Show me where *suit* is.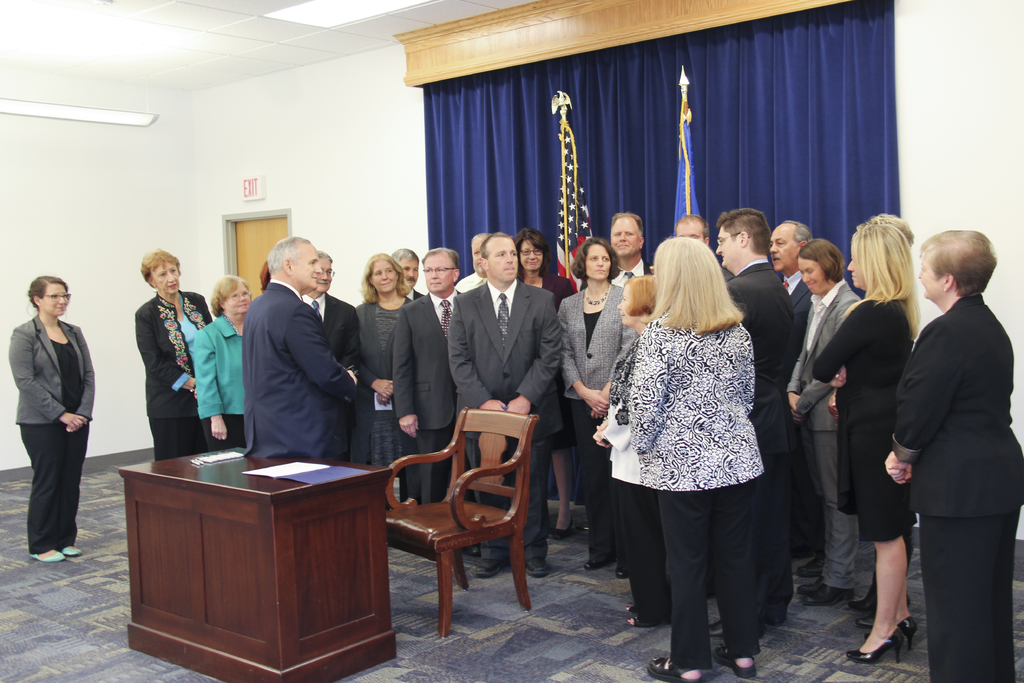
*suit* is at box=[575, 258, 657, 289].
